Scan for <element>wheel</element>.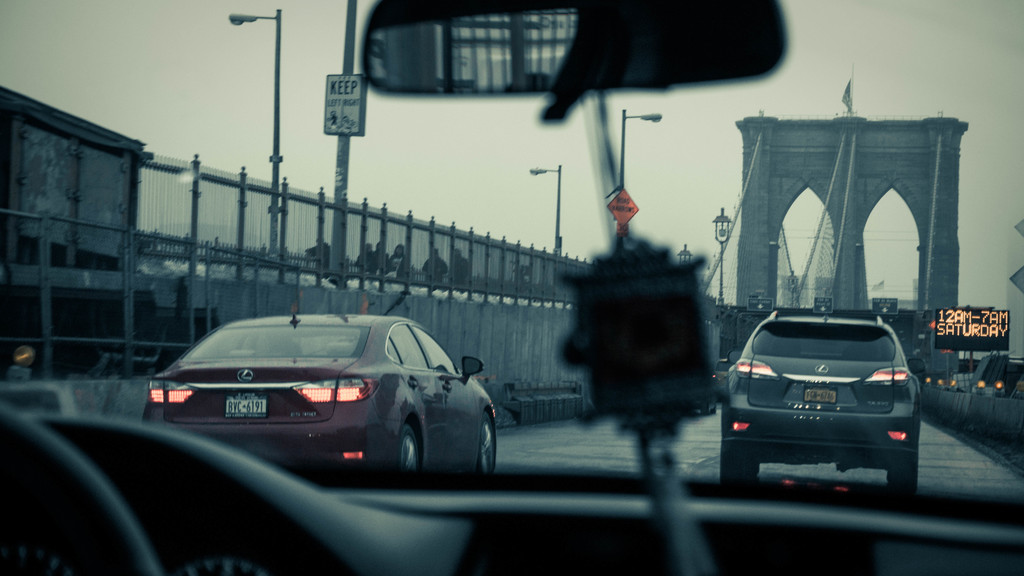
Scan result: 720 444 759 487.
